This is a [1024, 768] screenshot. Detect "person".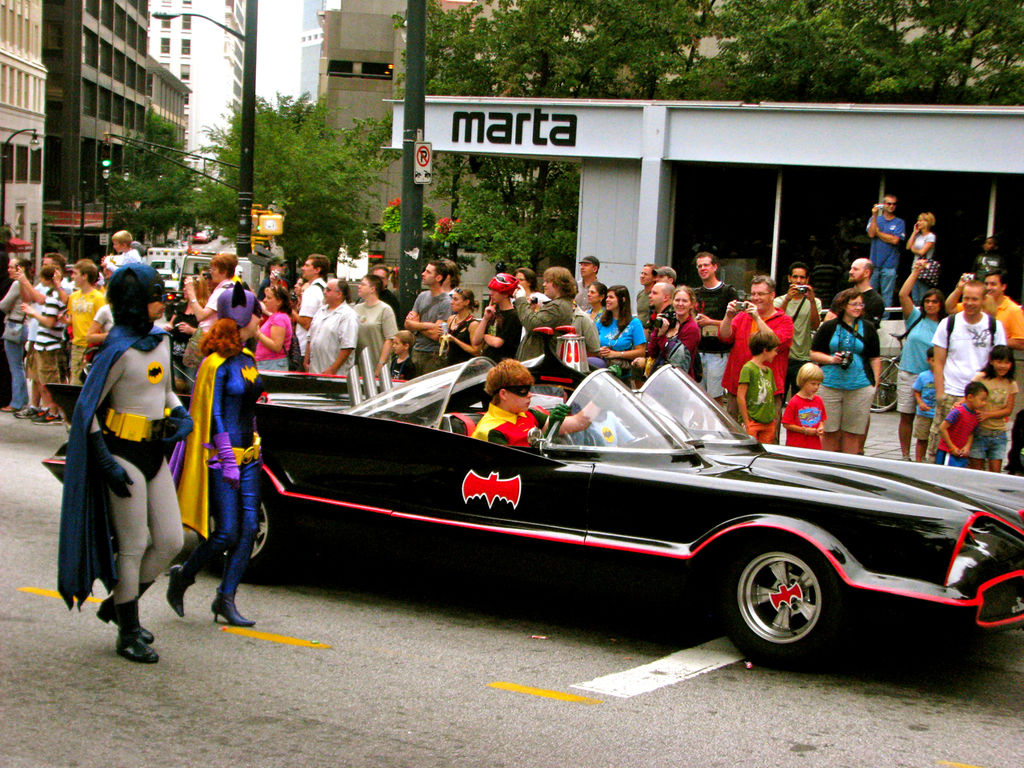
bbox=(971, 238, 1003, 286).
